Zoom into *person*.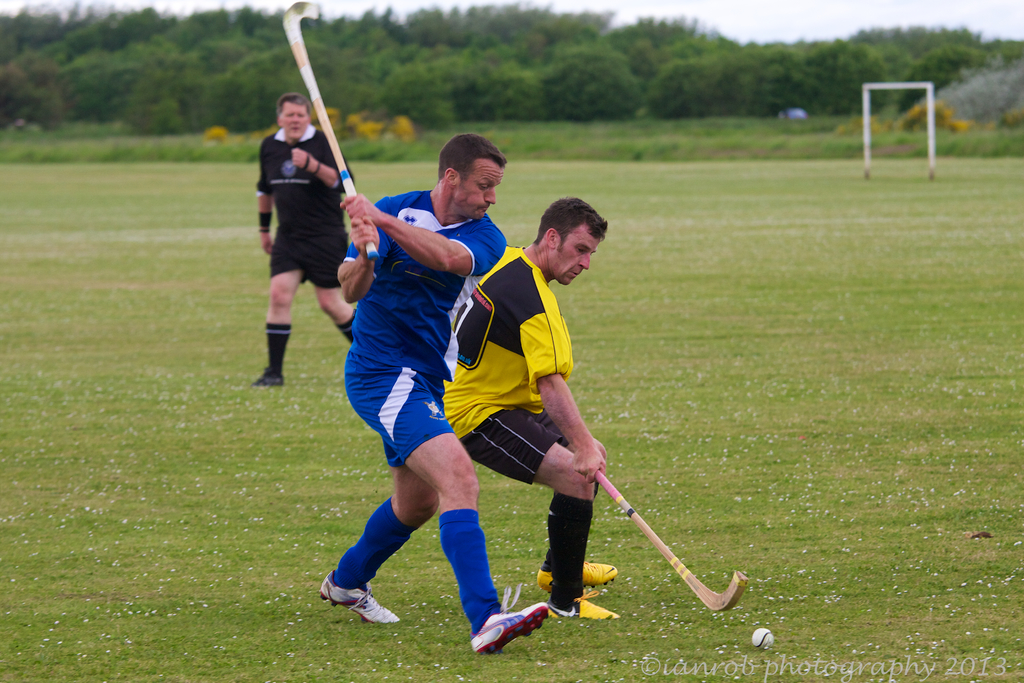
Zoom target: (442,188,624,628).
